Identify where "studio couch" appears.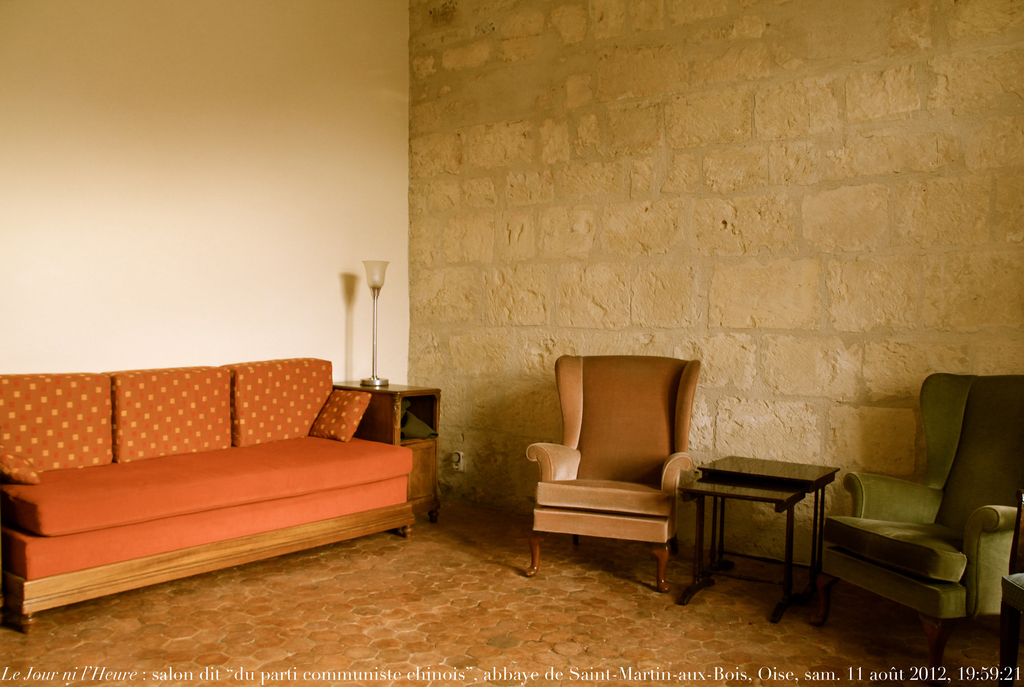
Appears at (818,369,1023,668).
